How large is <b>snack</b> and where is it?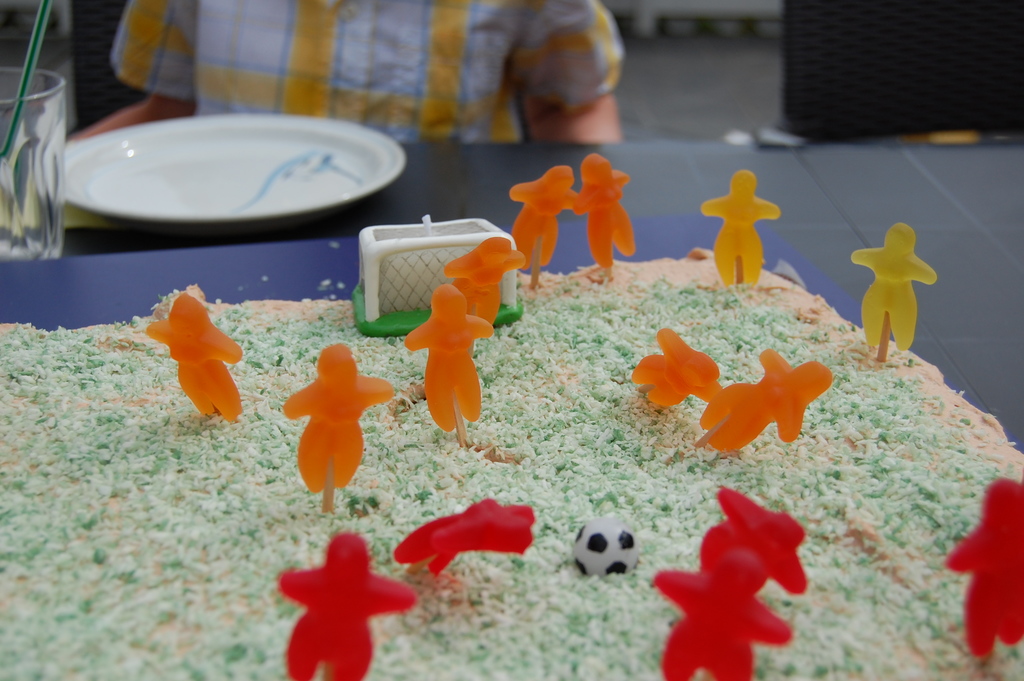
Bounding box: box(273, 531, 417, 680).
